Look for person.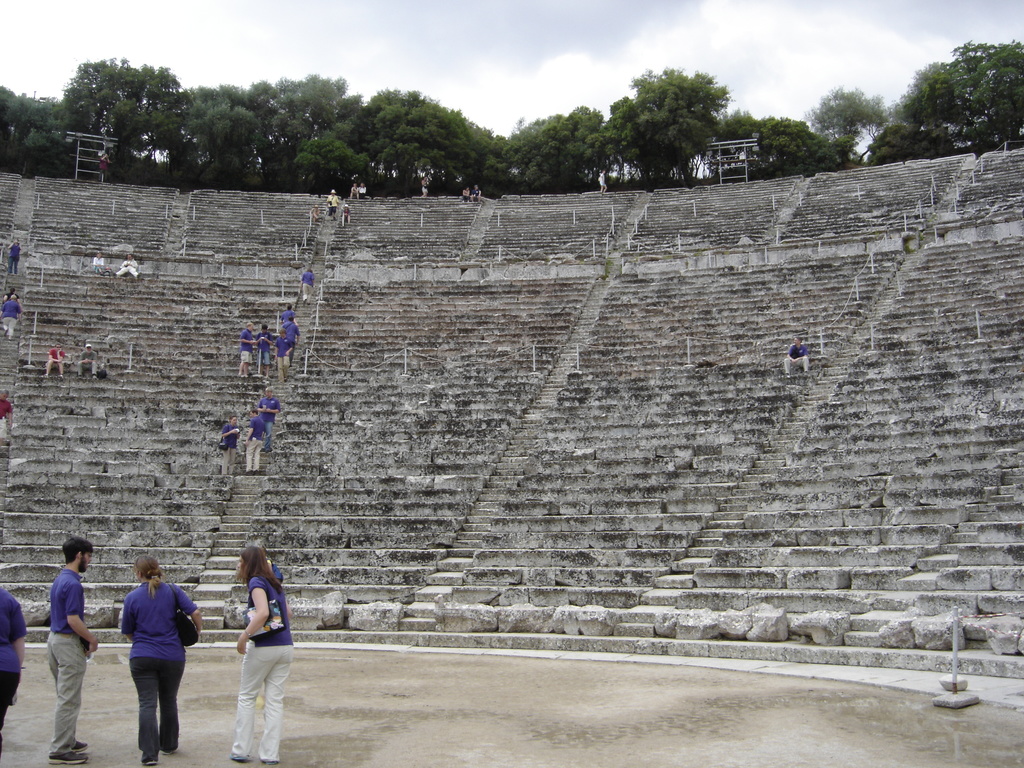
Found: <box>419,176,429,195</box>.
